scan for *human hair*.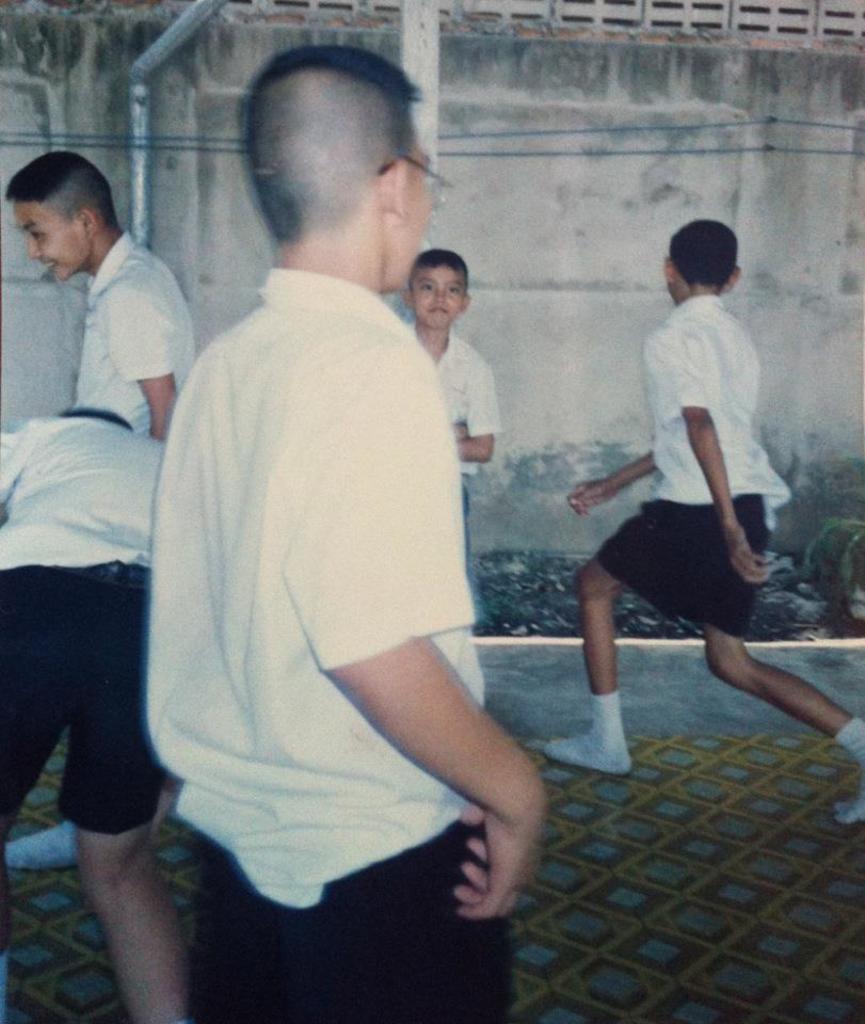
Scan result: <region>668, 215, 734, 290</region>.
